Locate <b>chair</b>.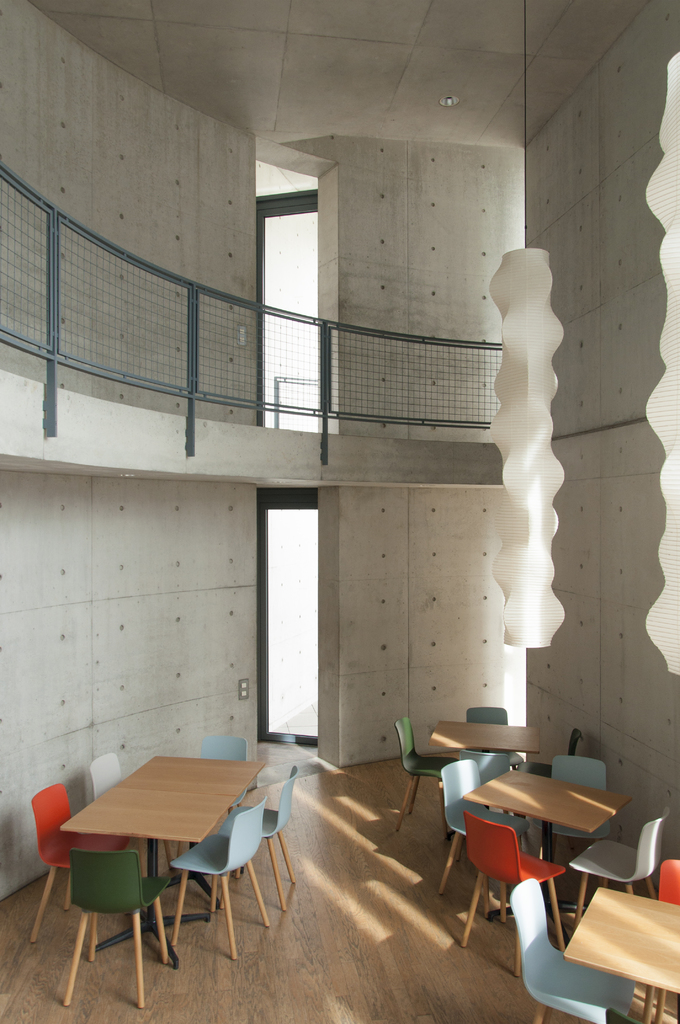
Bounding box: 30:778:127:946.
